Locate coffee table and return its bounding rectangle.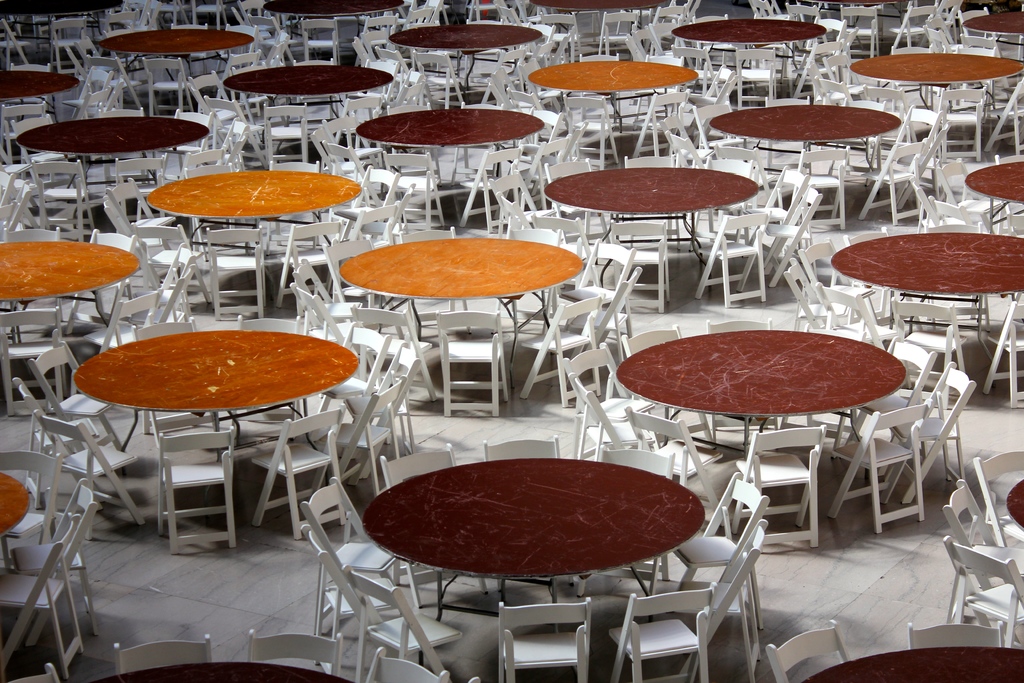
(x1=384, y1=22, x2=539, y2=58).
